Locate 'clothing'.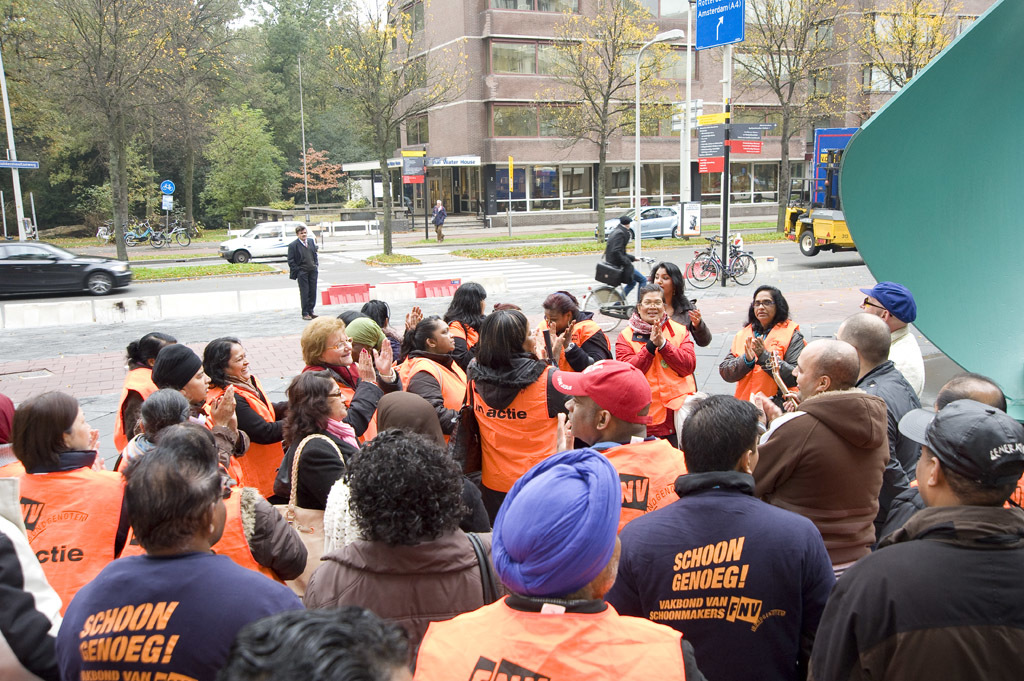
Bounding box: l=47, t=539, r=304, b=680.
